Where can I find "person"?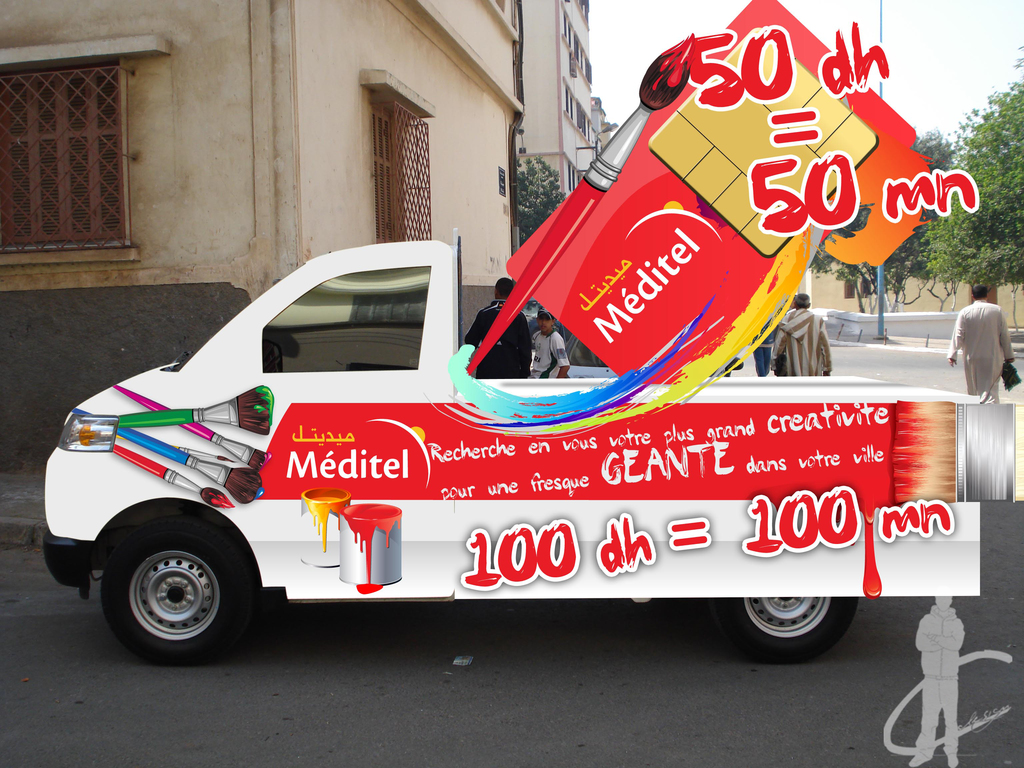
You can find it at <bbox>911, 596, 968, 767</bbox>.
